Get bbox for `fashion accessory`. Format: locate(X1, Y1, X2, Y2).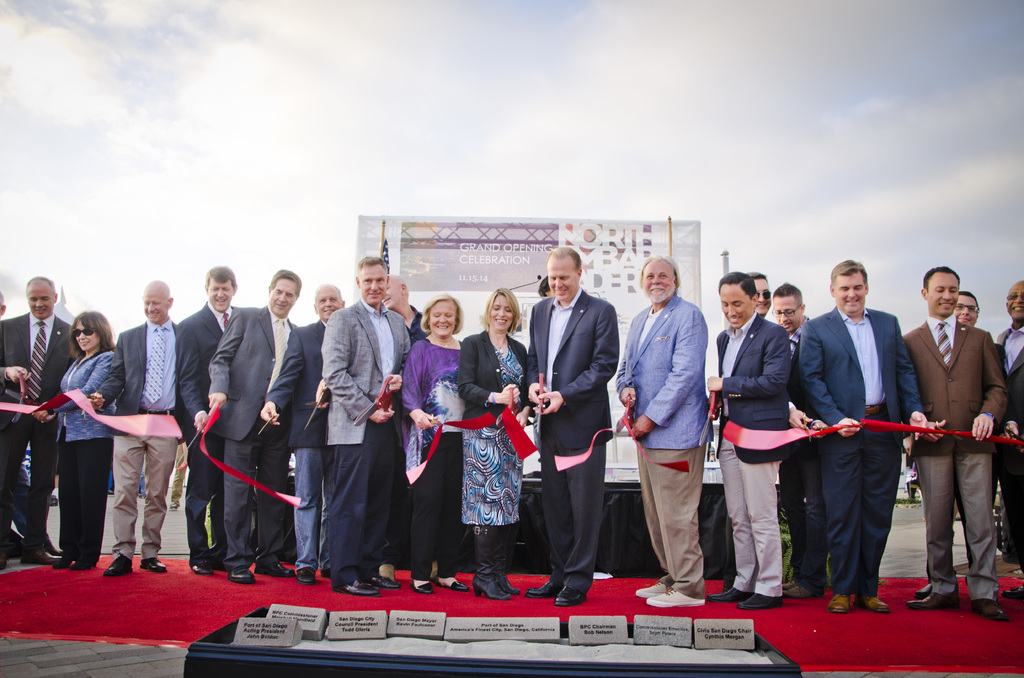
locate(103, 554, 132, 575).
